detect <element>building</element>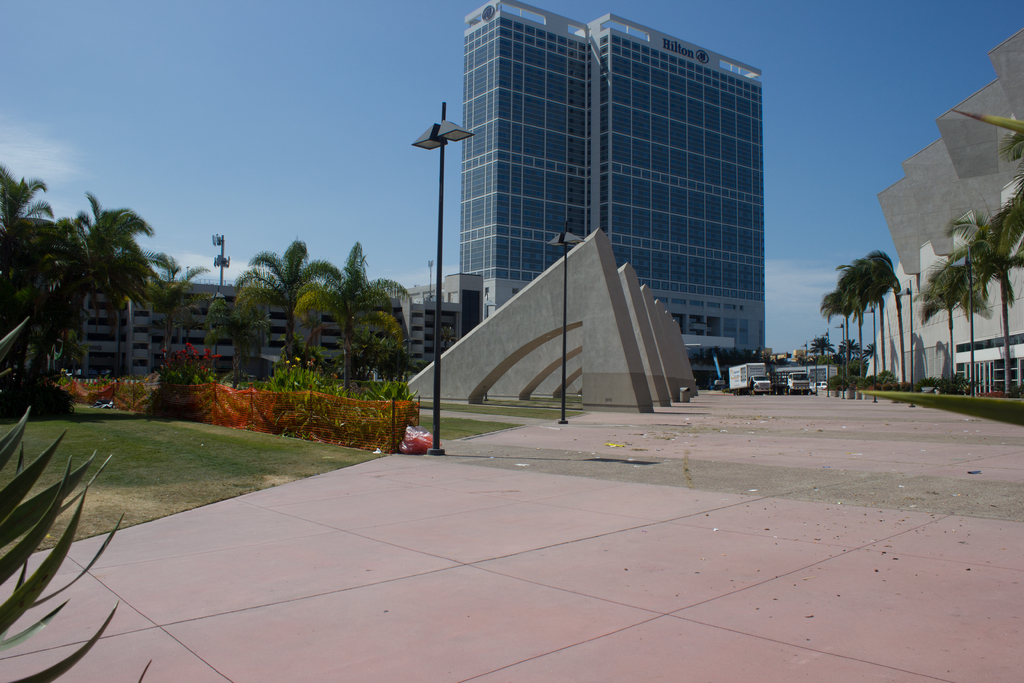
<region>865, 29, 1023, 393</region>
